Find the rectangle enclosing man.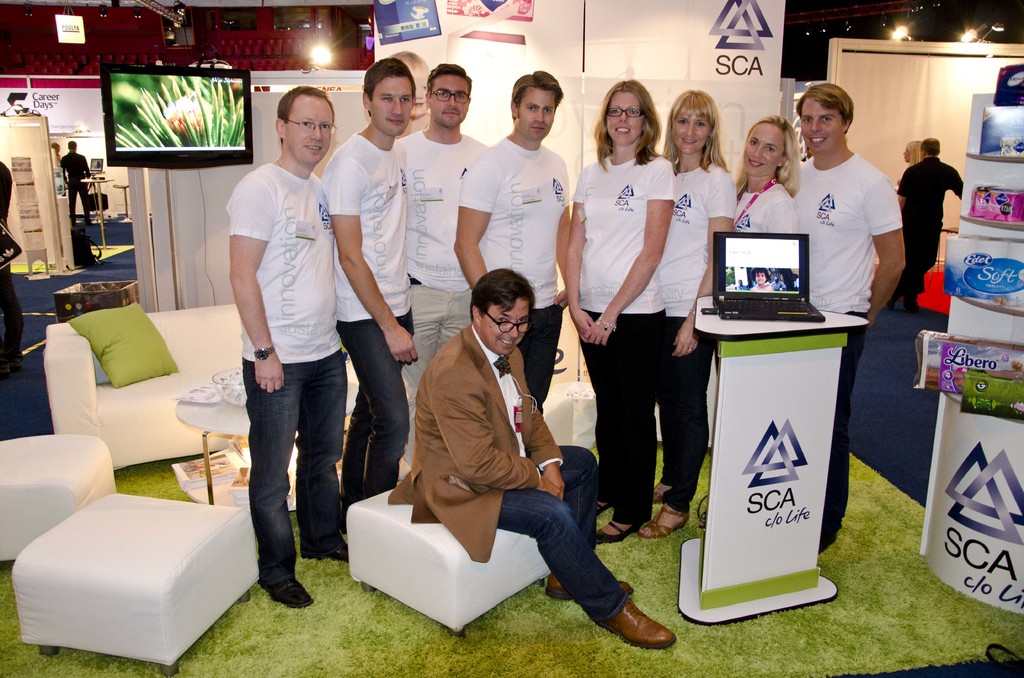
bbox(396, 66, 488, 483).
